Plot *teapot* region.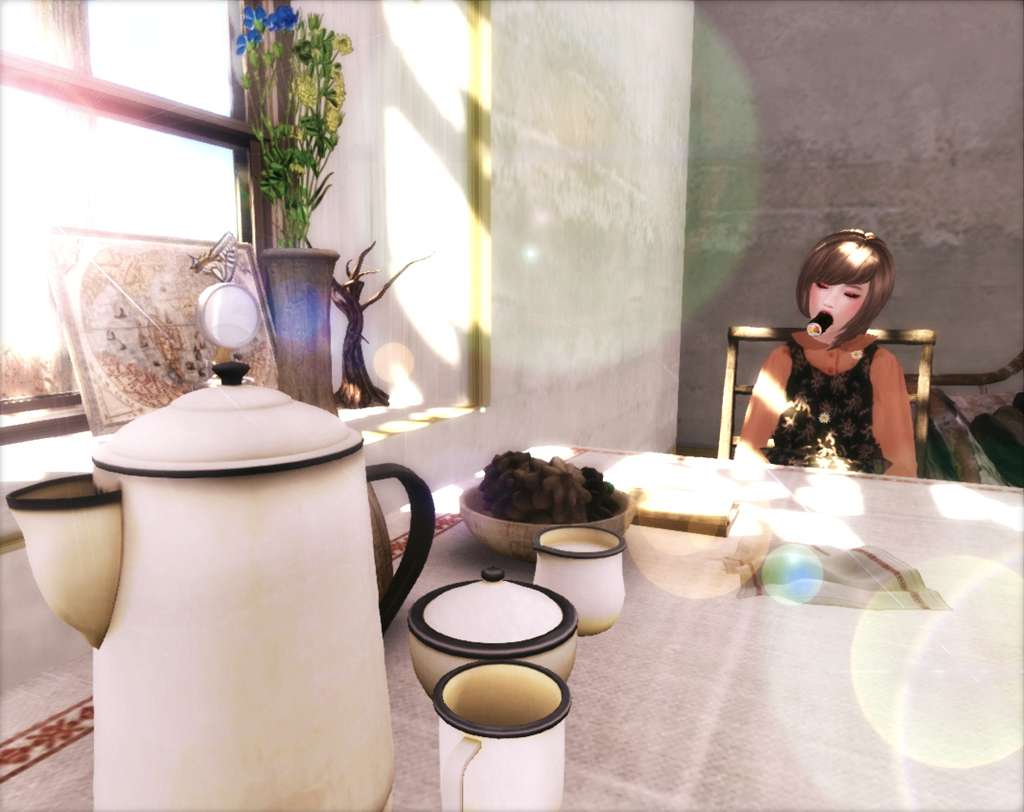
Plotted at (x1=8, y1=358, x2=435, y2=811).
